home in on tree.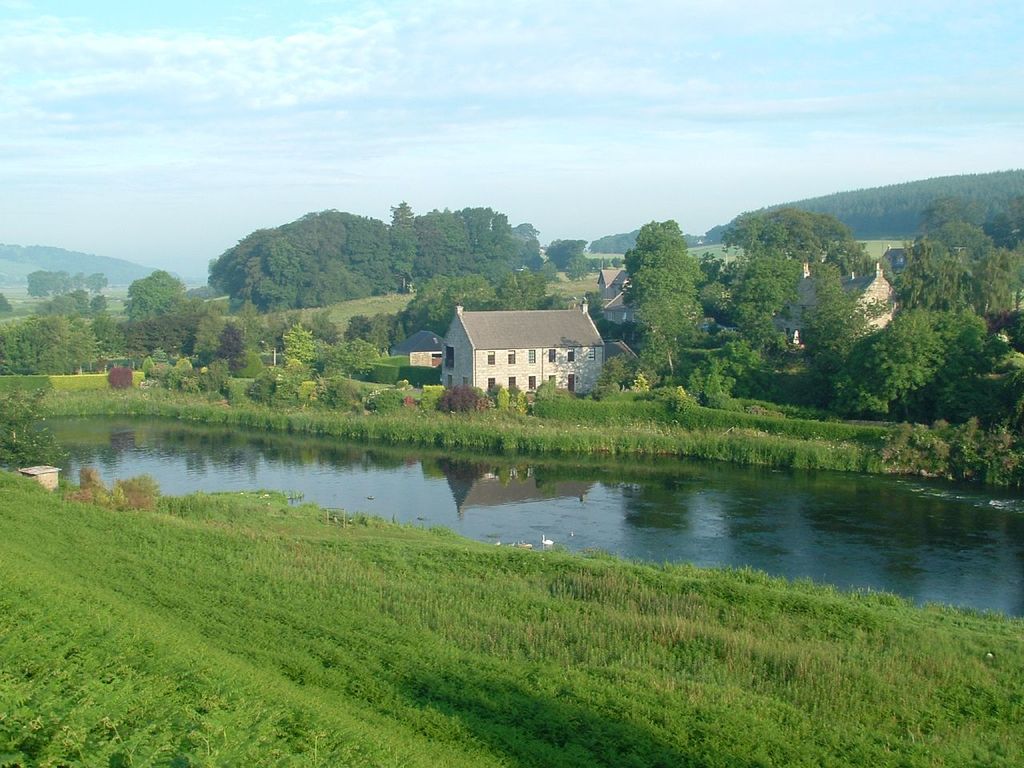
Homed in at l=584, t=290, r=614, b=344.
